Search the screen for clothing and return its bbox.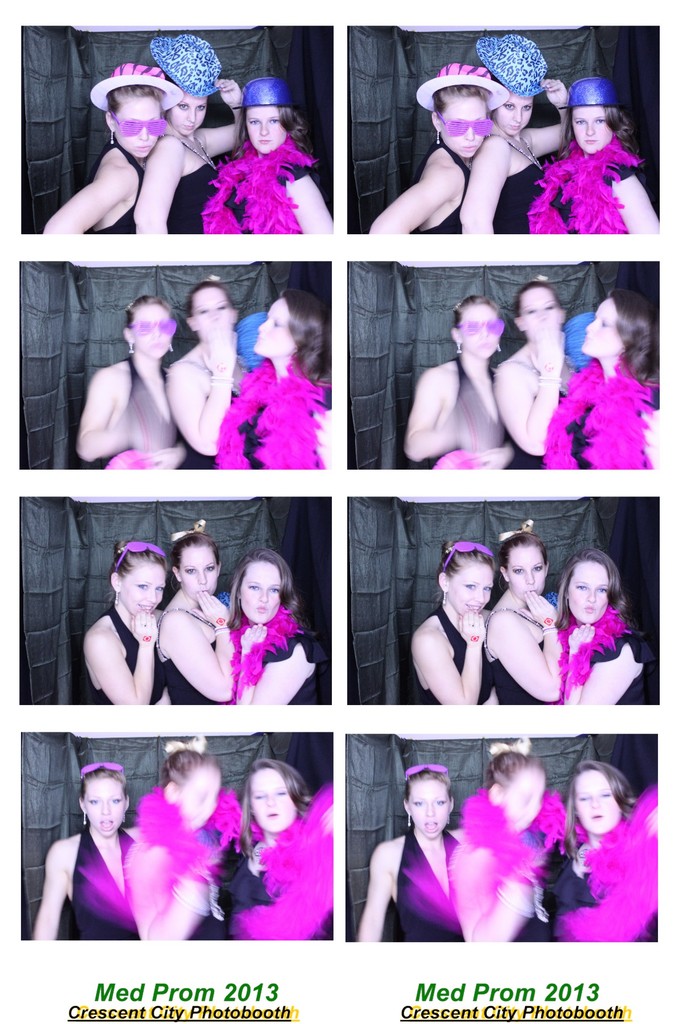
Found: Rect(91, 607, 164, 705).
